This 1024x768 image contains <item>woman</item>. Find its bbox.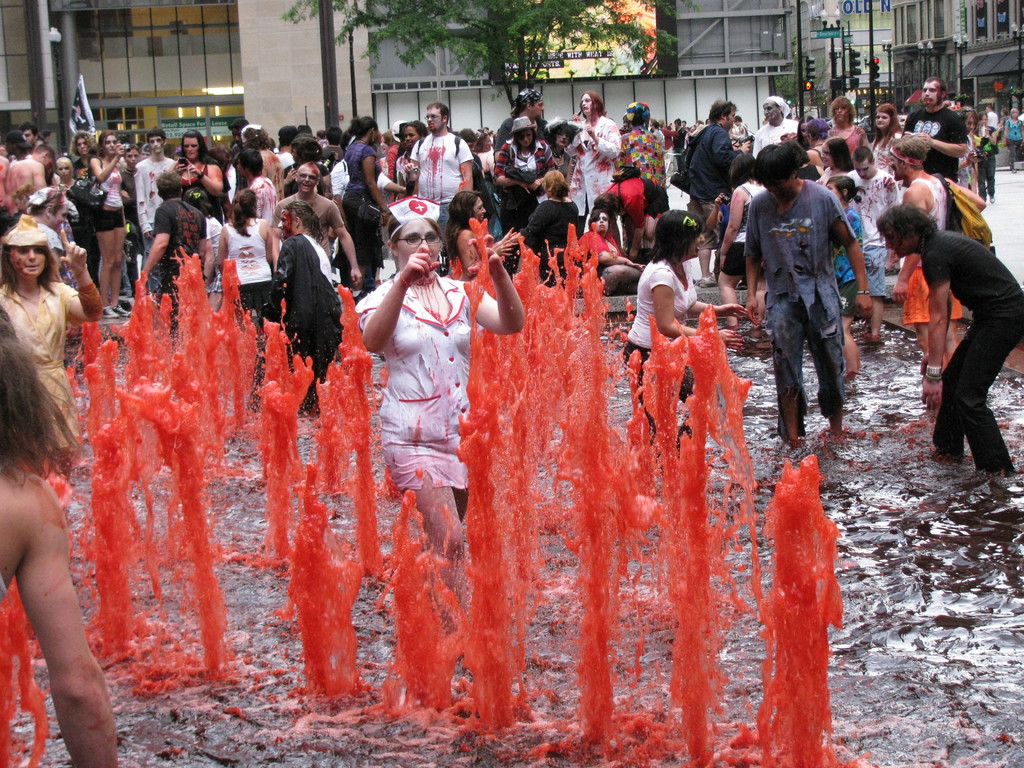
[left=216, top=188, right=276, bottom=331].
